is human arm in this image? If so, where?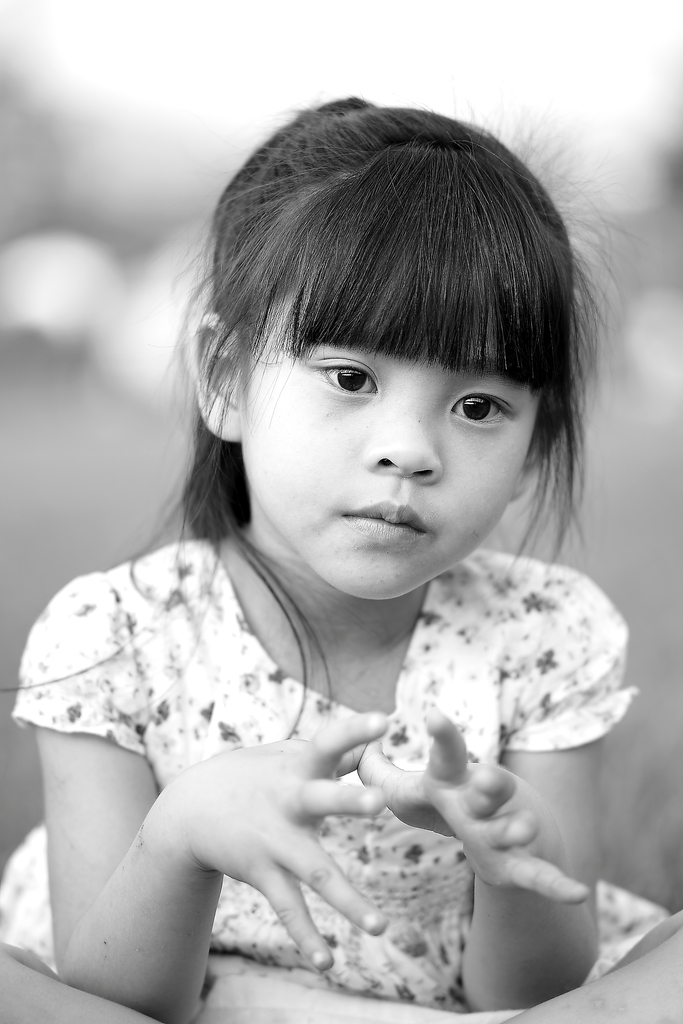
Yes, at box(361, 555, 643, 1013).
